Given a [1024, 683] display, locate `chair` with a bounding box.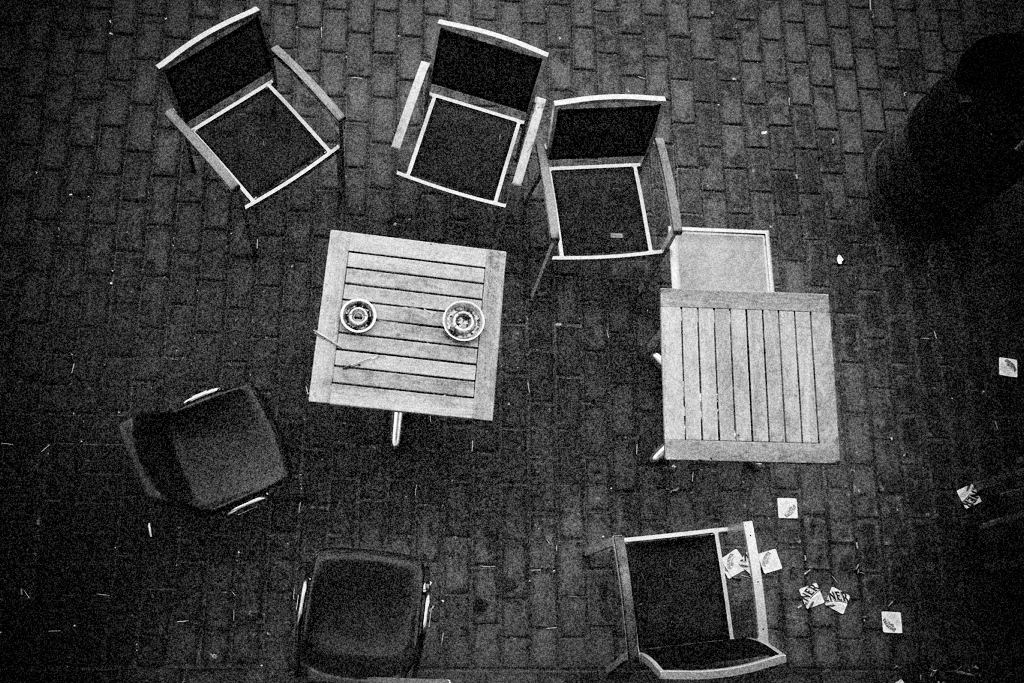
Located: {"x1": 156, "y1": 2, "x2": 349, "y2": 259}.
